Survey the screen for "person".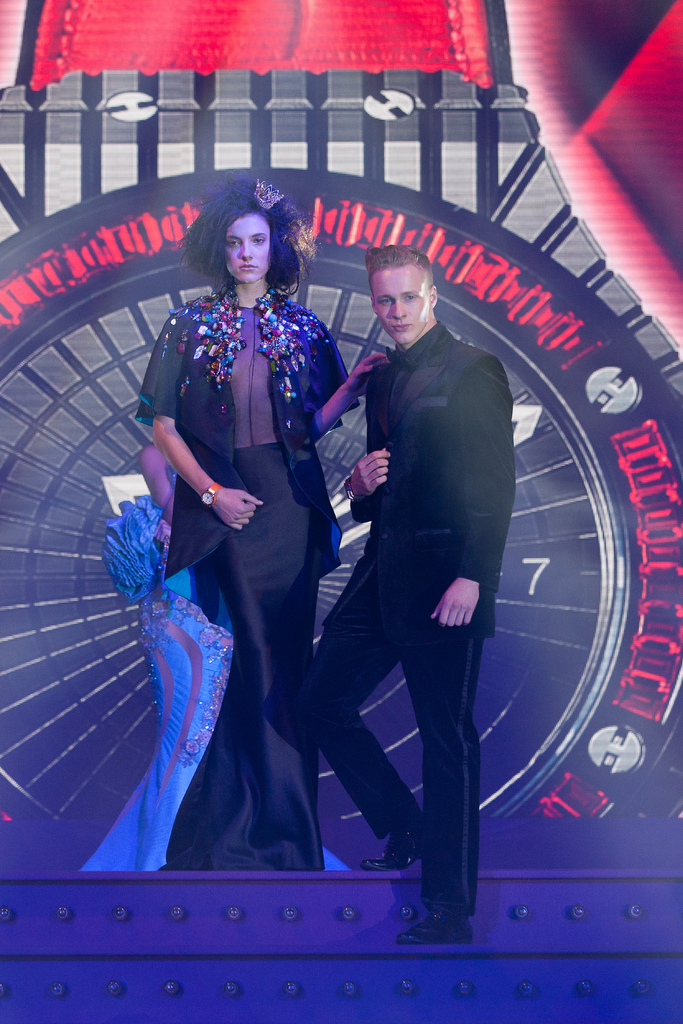
Survey found: (x1=310, y1=244, x2=520, y2=945).
